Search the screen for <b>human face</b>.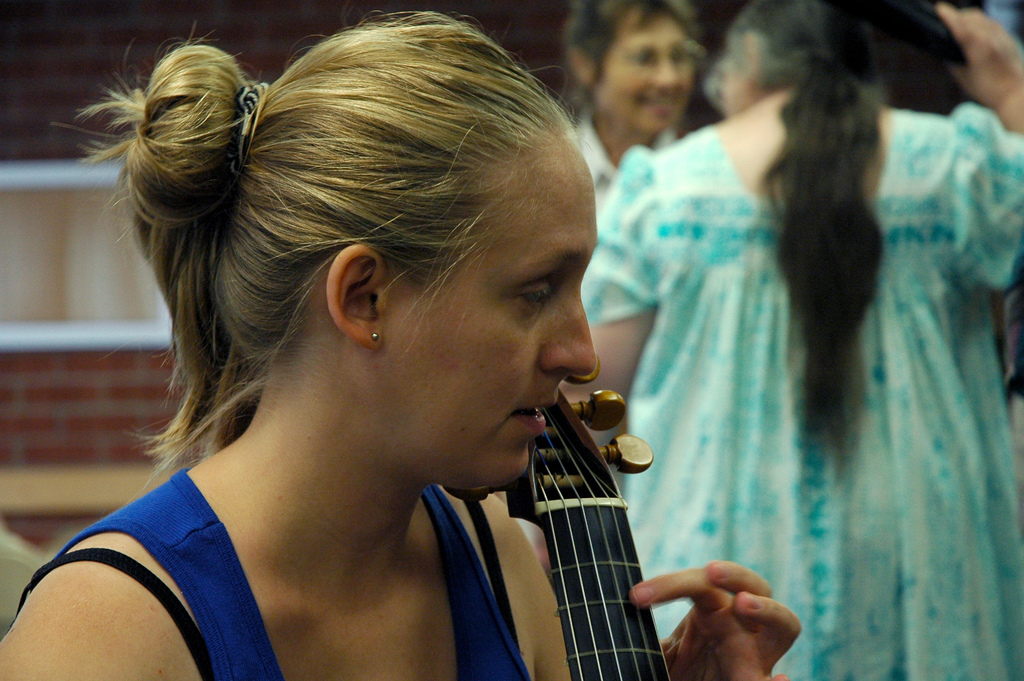
Found at 720,49,754,112.
